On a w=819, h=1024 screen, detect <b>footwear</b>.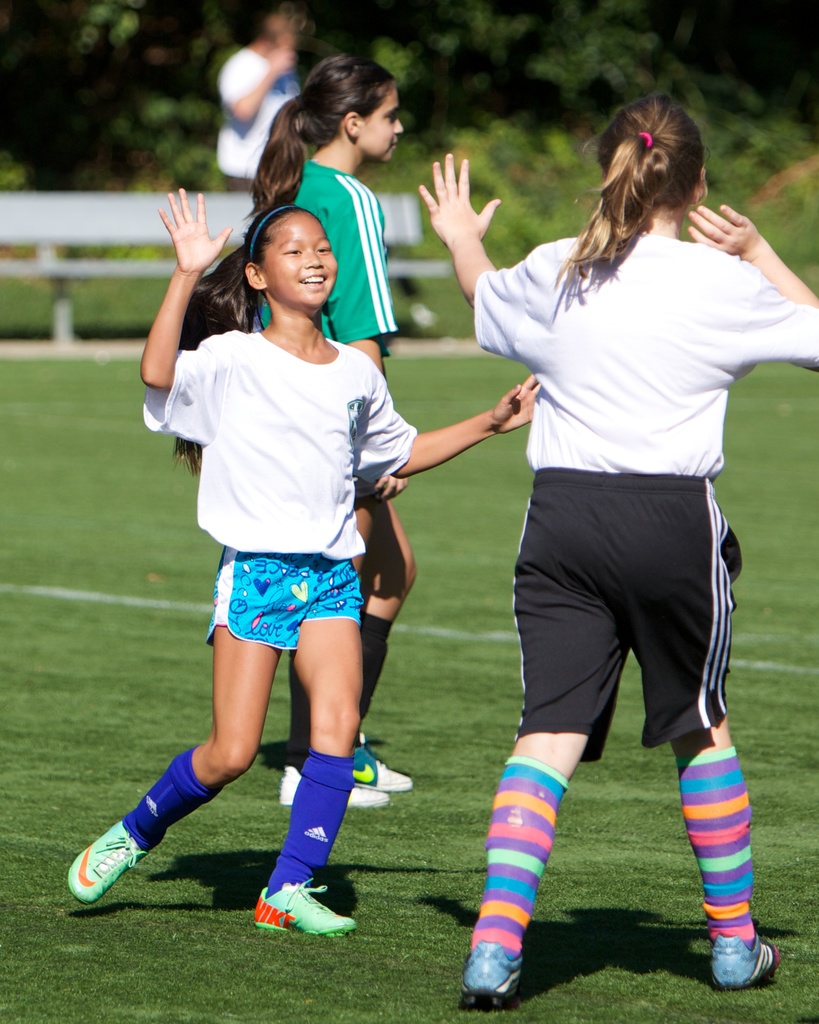
[461, 942, 533, 1014].
